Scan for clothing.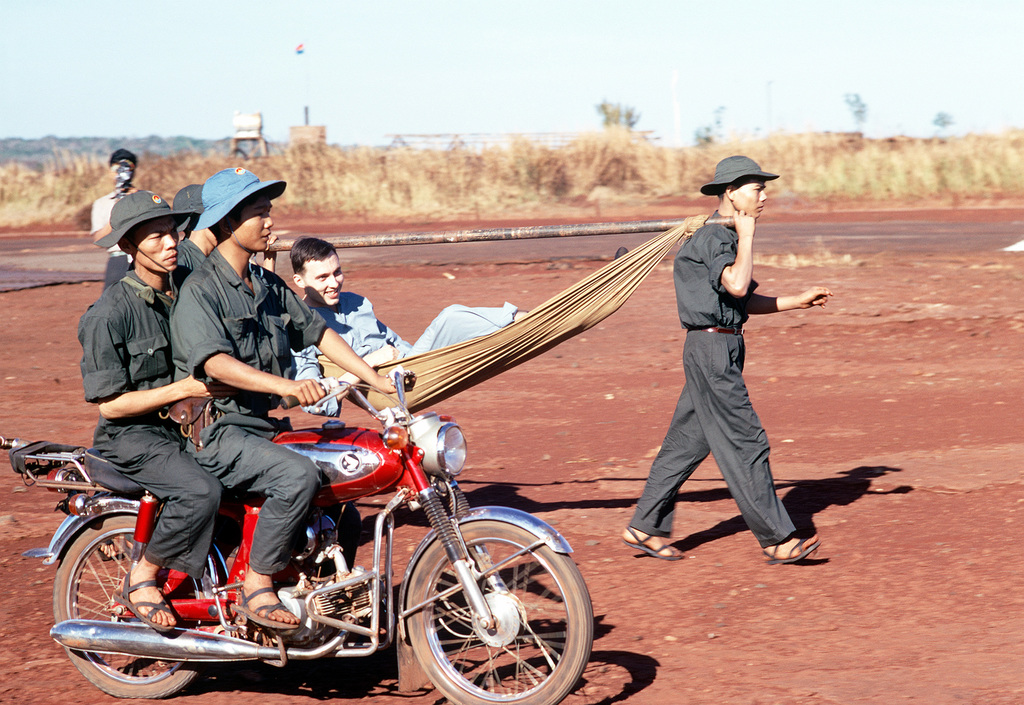
Scan result: (632,213,797,539).
